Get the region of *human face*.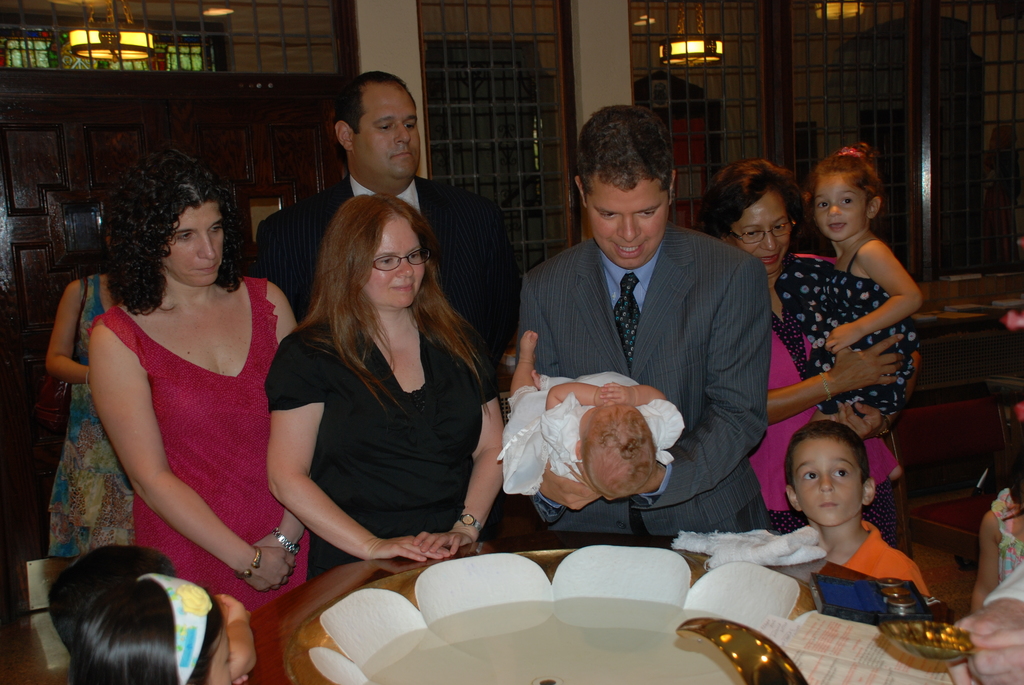
Rect(817, 174, 873, 241).
